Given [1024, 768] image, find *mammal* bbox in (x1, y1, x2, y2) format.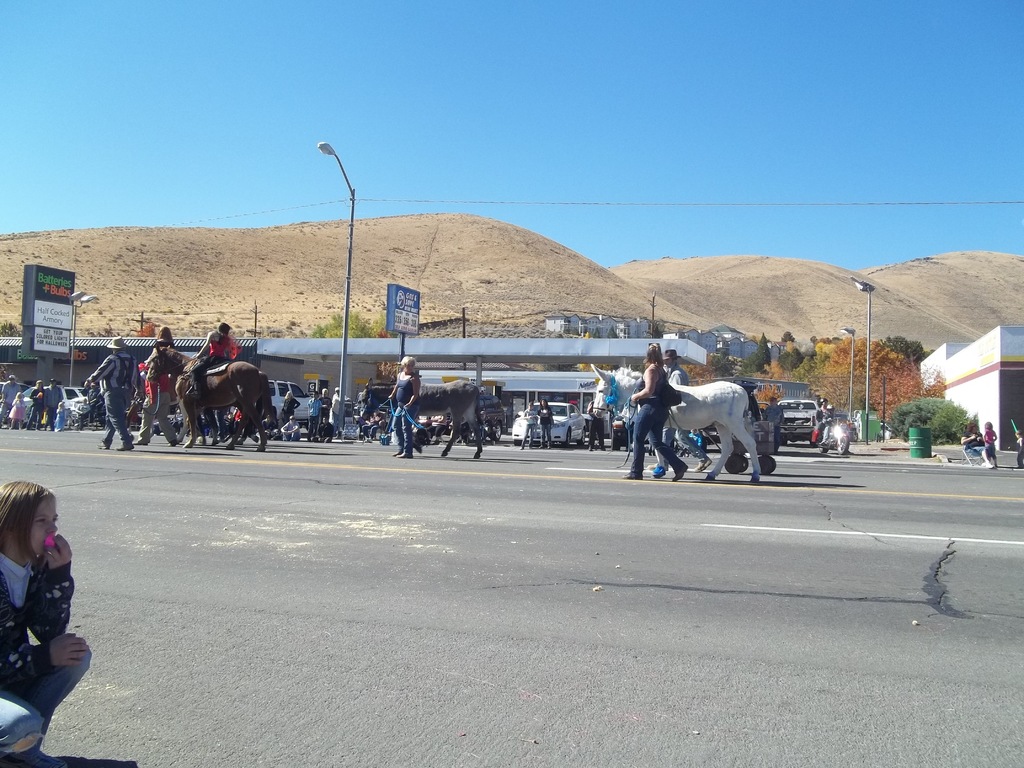
(687, 428, 710, 445).
